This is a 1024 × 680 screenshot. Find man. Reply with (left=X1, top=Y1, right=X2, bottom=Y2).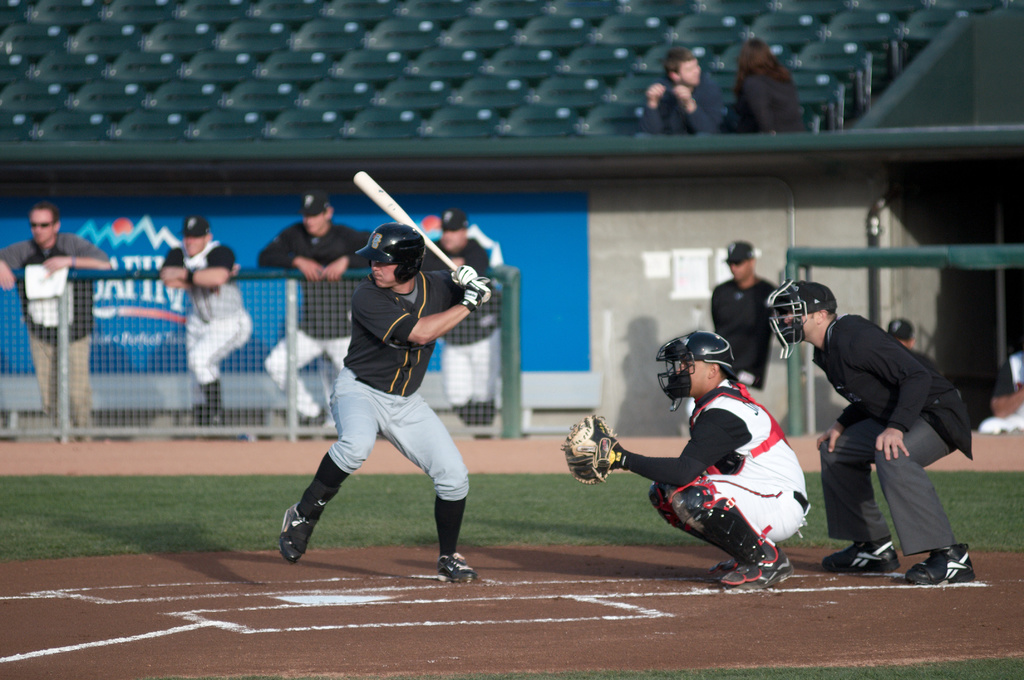
(left=282, top=224, right=484, bottom=586).
